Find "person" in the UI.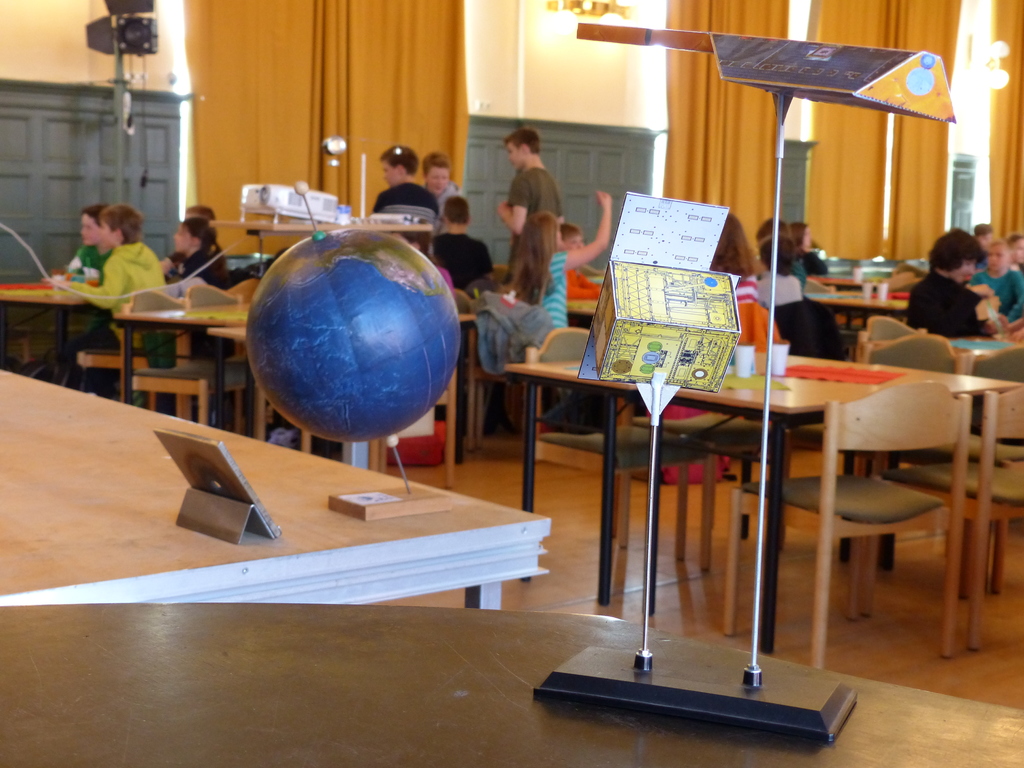
UI element at 970:244:1023:323.
